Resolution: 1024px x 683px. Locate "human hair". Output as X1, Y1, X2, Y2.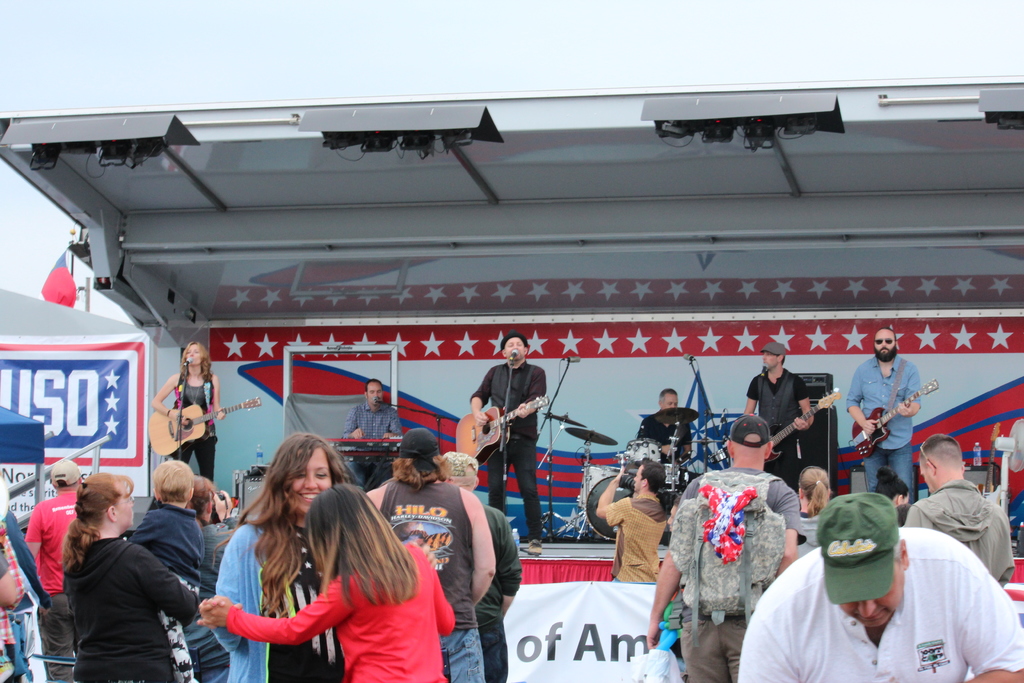
877, 461, 911, 506.
